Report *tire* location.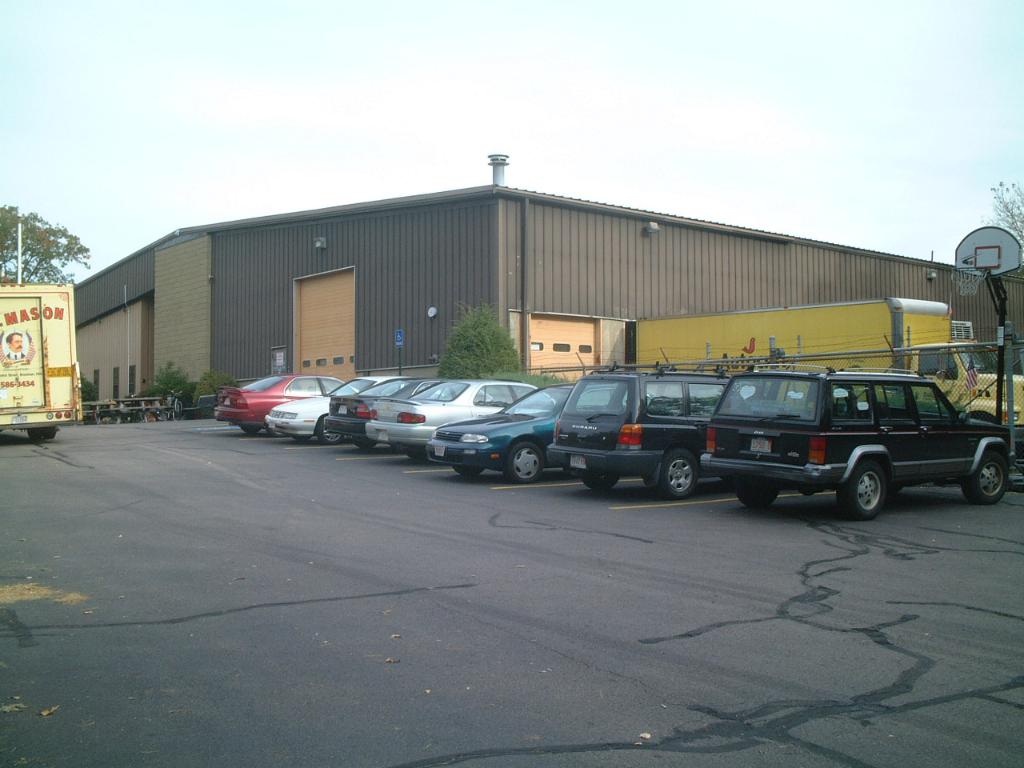
Report: Rect(90, 410, 102, 424).
